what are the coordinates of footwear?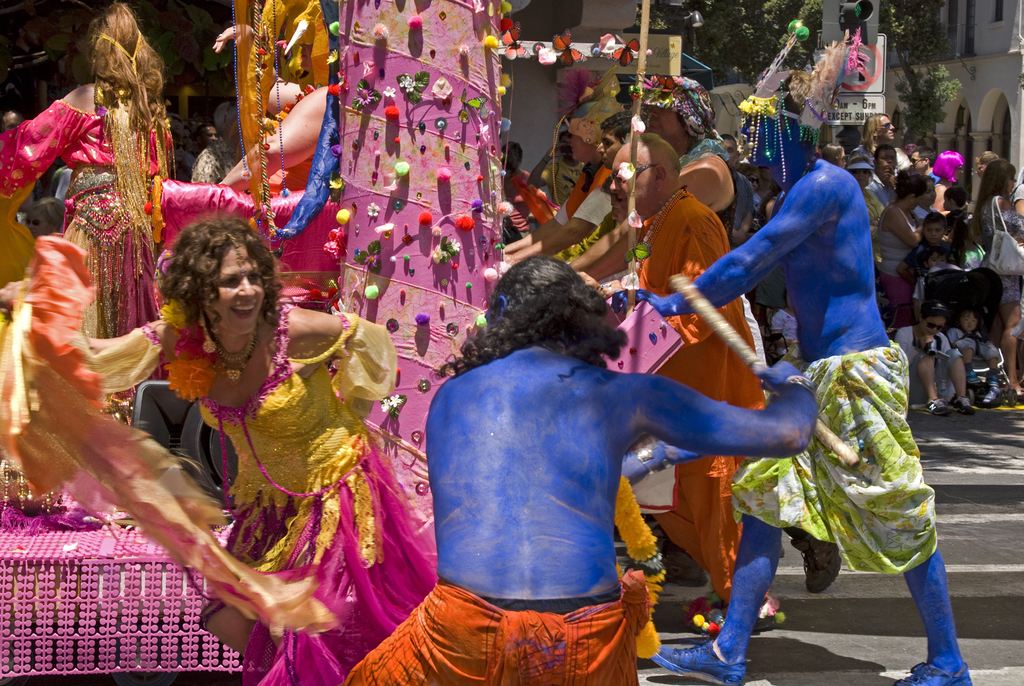
923 398 948 416.
